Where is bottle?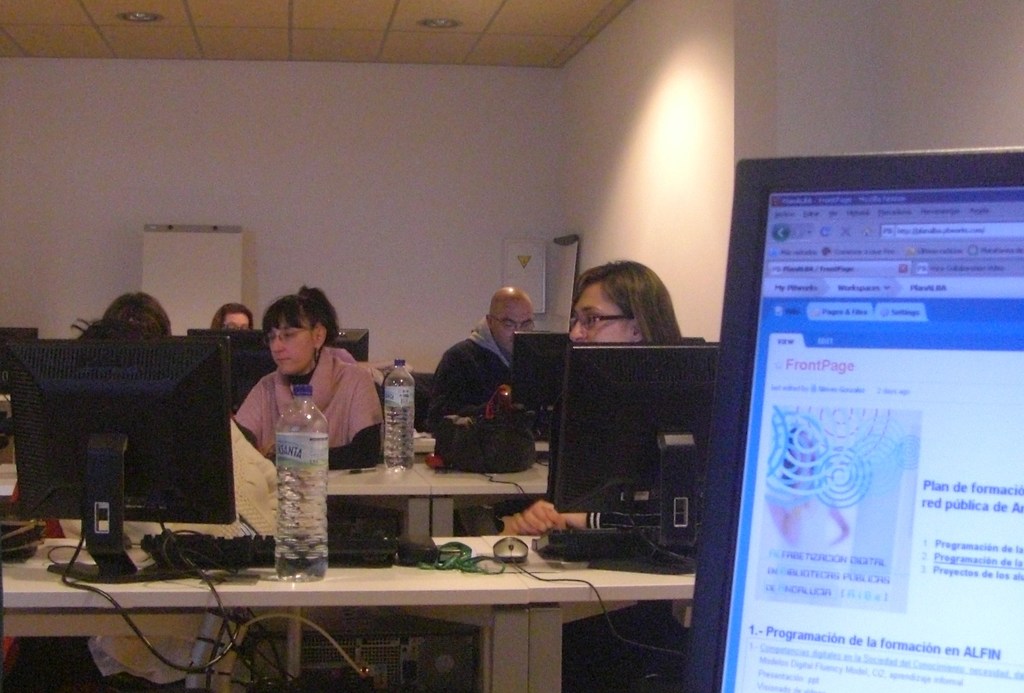
x1=381, y1=362, x2=414, y2=472.
